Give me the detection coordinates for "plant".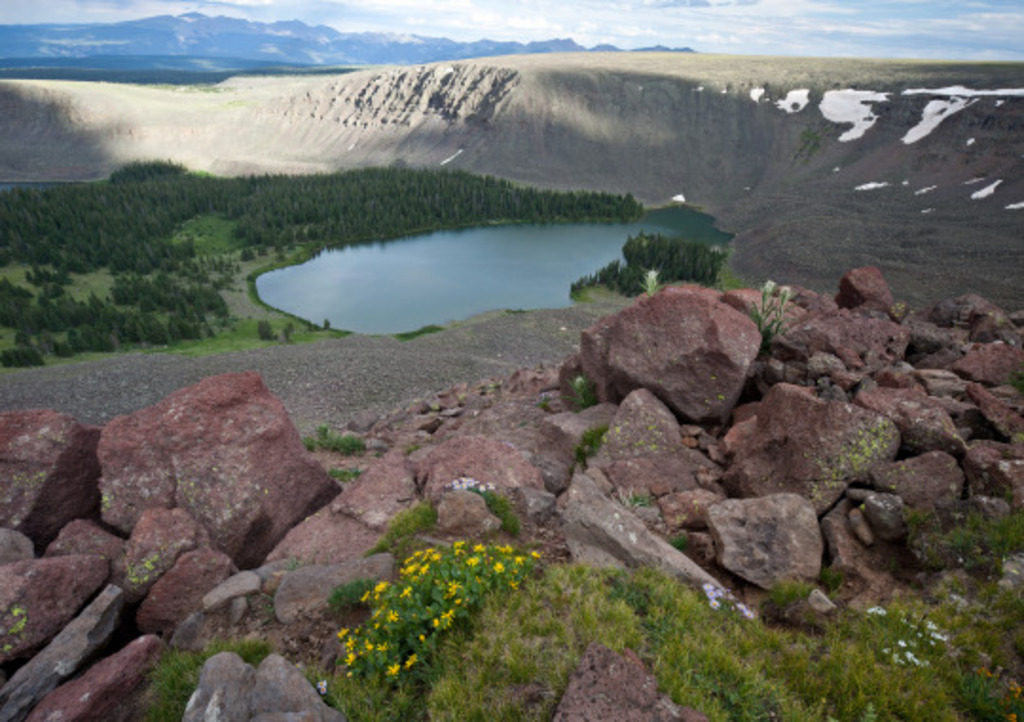
<bbox>800, 125, 814, 155</bbox>.
